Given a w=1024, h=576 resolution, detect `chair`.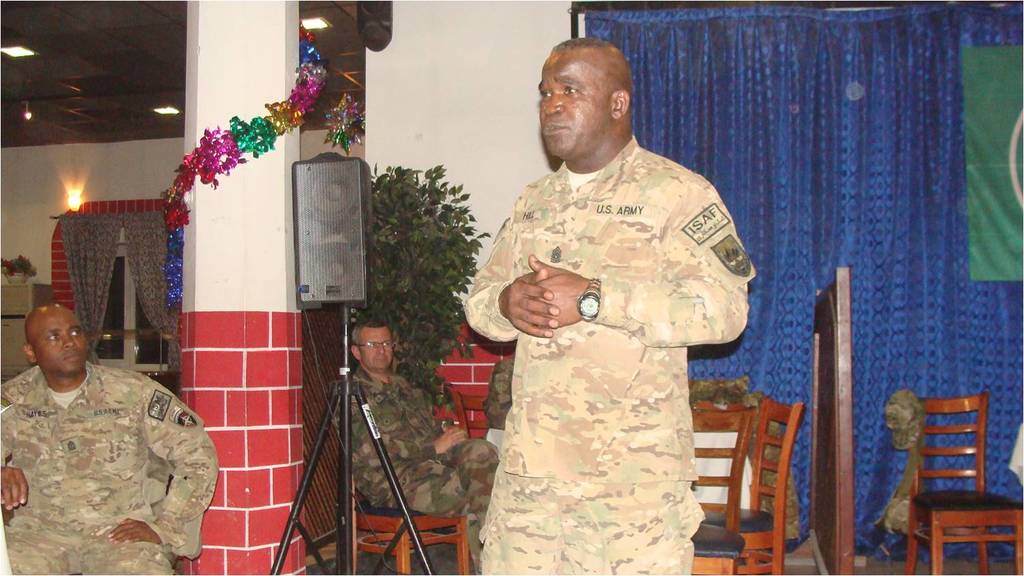
{"left": 344, "top": 427, "right": 470, "bottom": 575}.
